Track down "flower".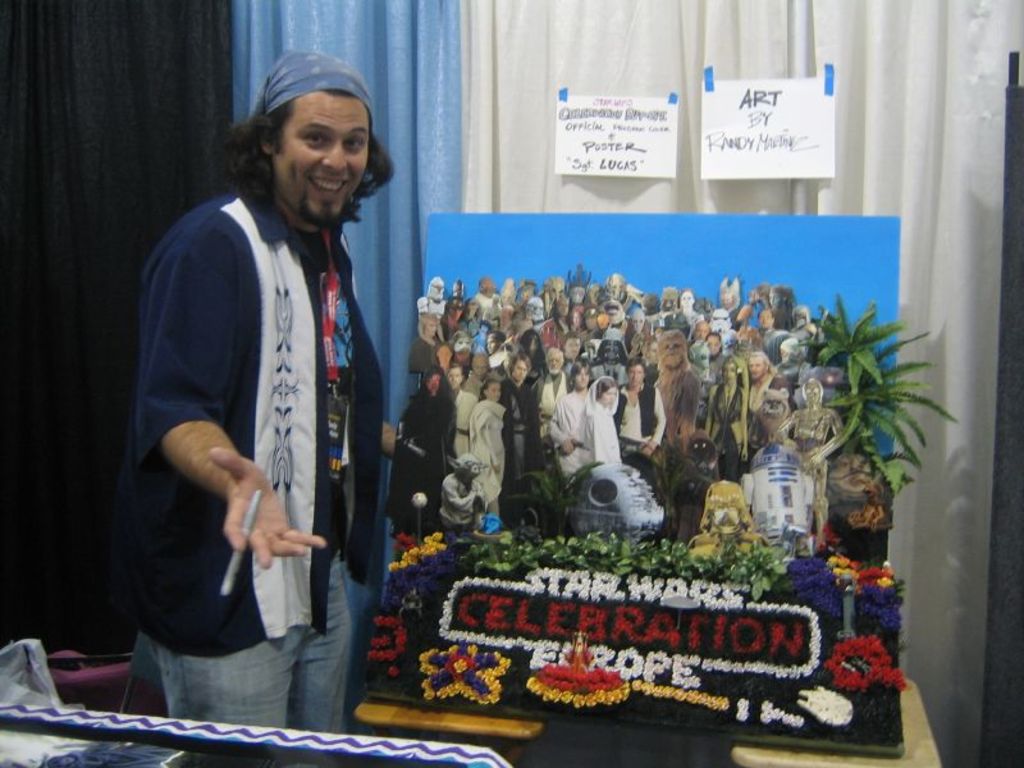
Tracked to (left=778, top=559, right=908, bottom=630).
